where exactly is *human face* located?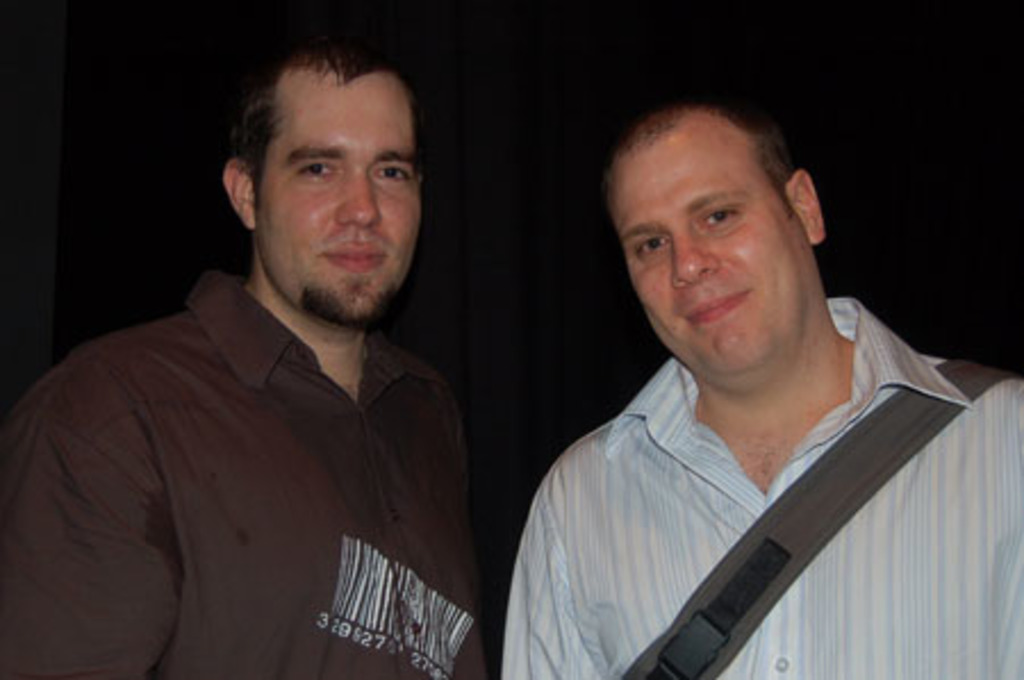
Its bounding box is l=246, t=66, r=421, b=325.
